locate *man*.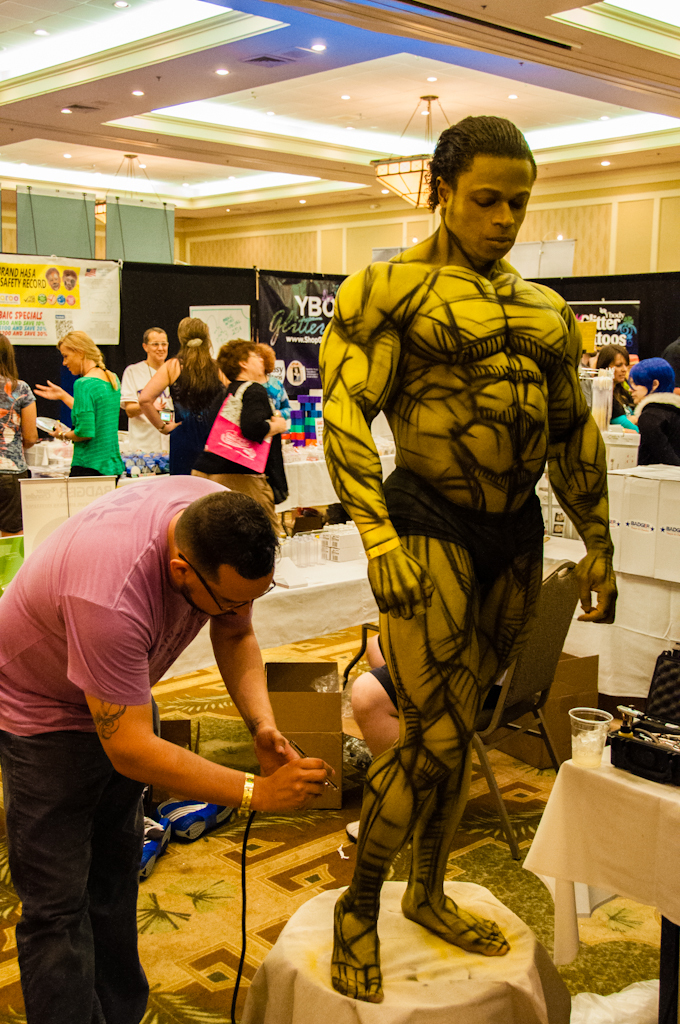
Bounding box: 120,319,182,459.
